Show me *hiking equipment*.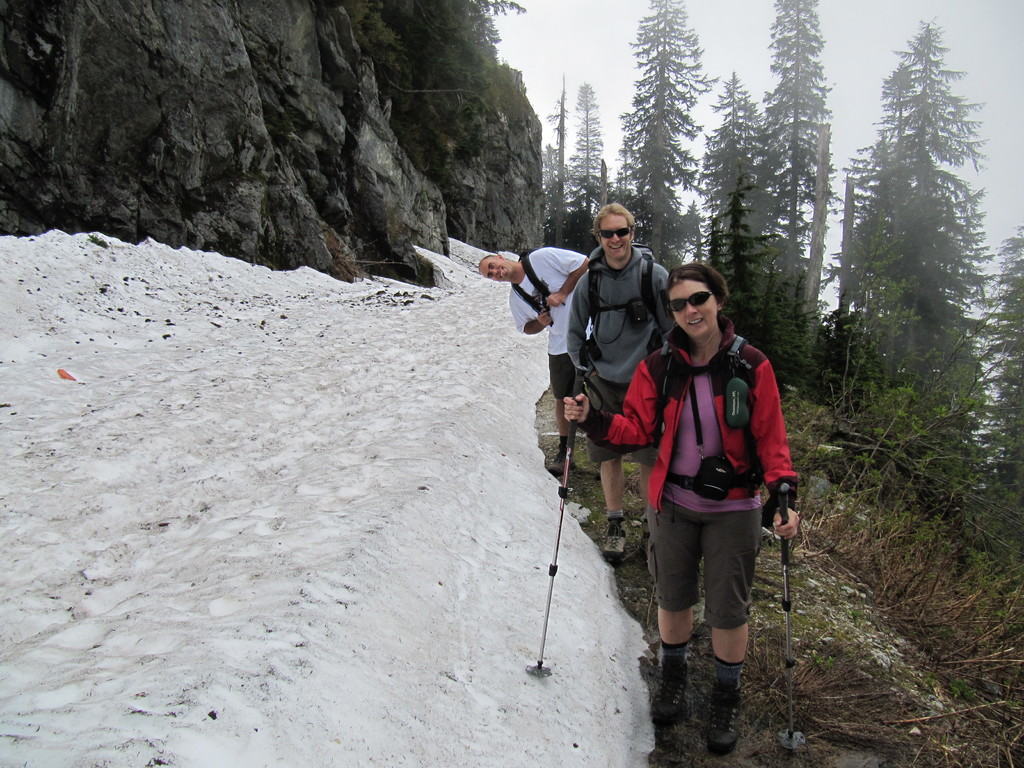
*hiking equipment* is here: box=[585, 254, 664, 346].
